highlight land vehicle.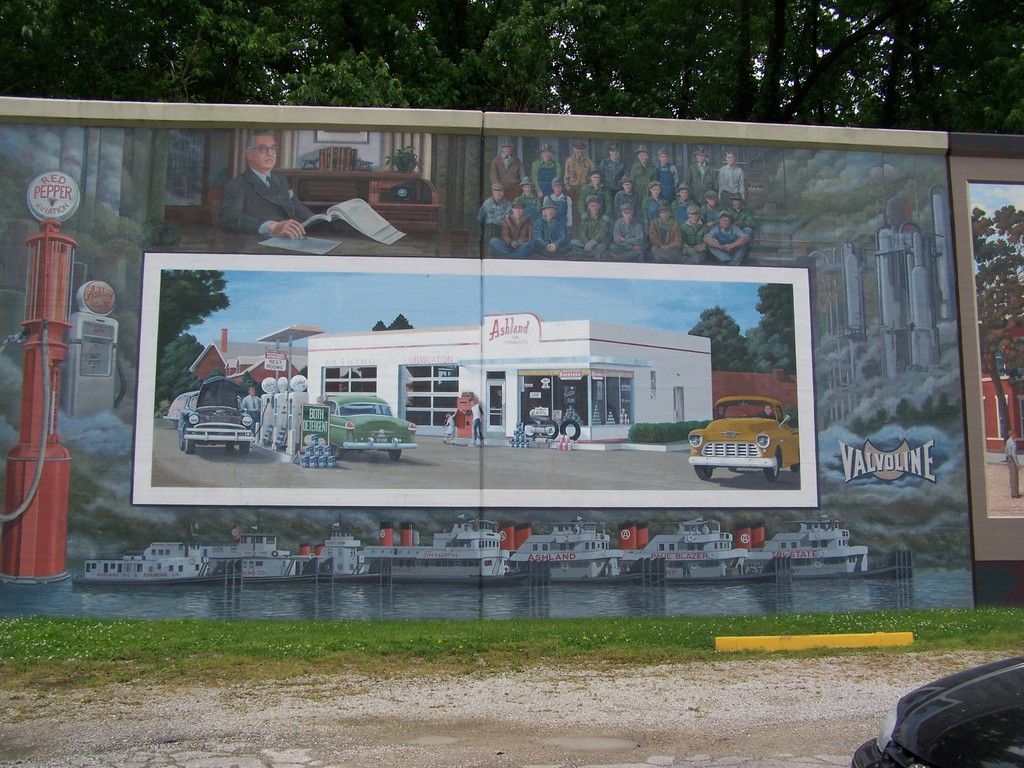
Highlighted region: bbox(689, 401, 800, 479).
